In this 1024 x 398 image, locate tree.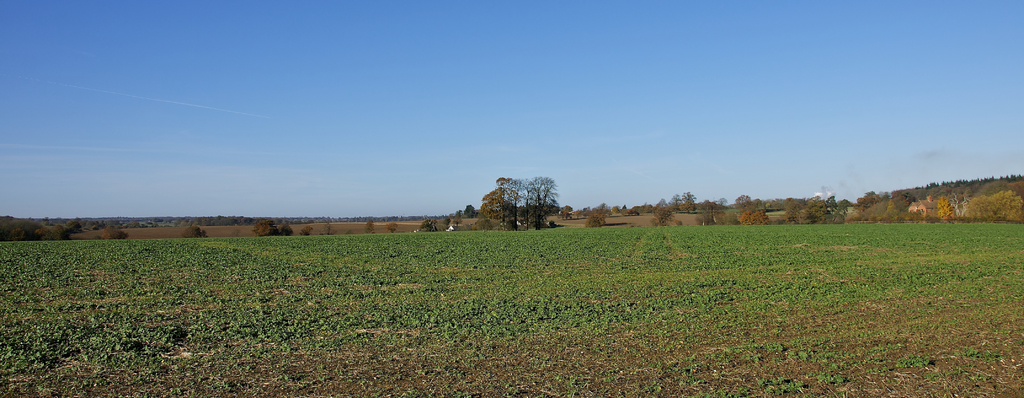
Bounding box: x1=559, y1=204, x2=575, y2=222.
